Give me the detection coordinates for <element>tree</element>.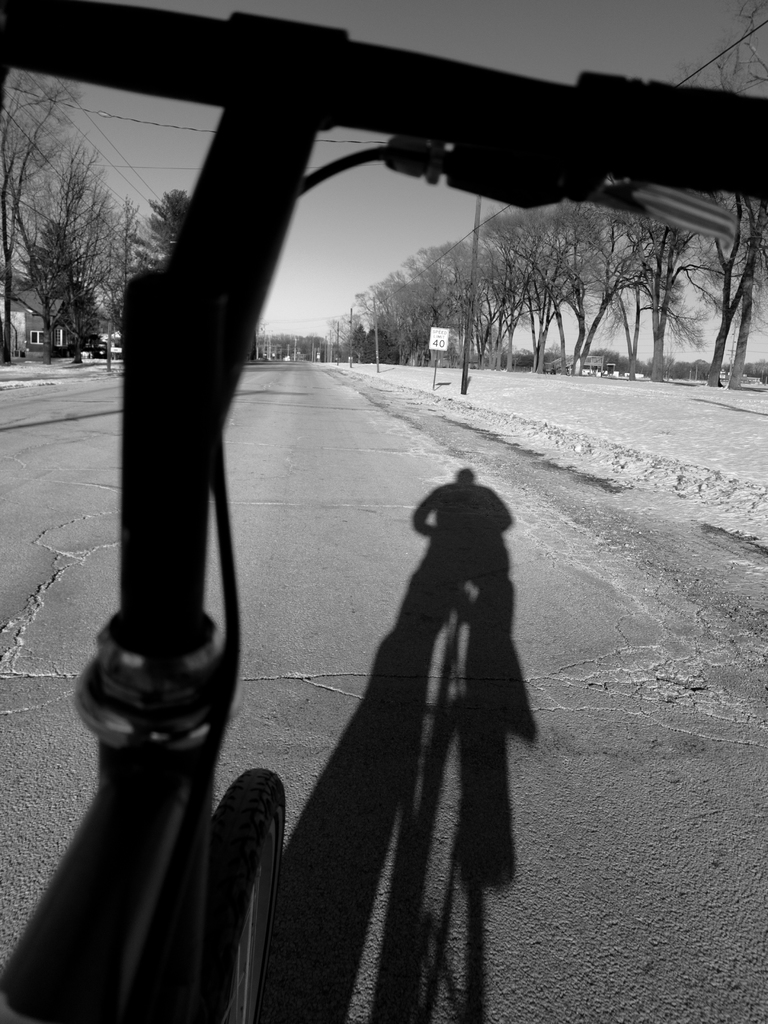
{"left": 493, "top": 208, "right": 536, "bottom": 371}.
